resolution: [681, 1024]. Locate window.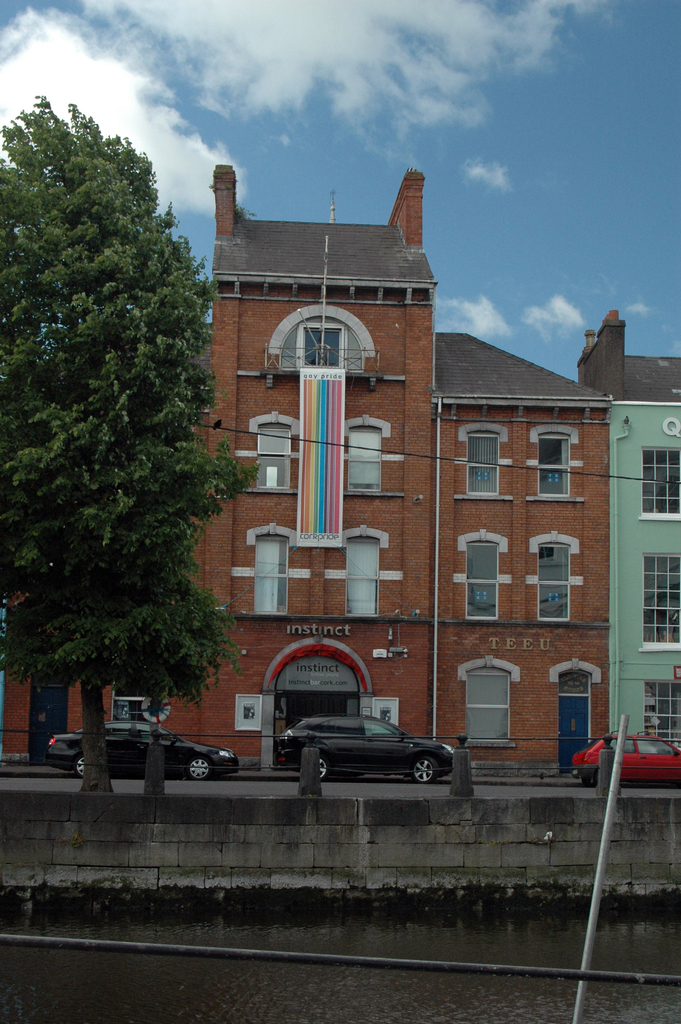
(465,428,496,498).
